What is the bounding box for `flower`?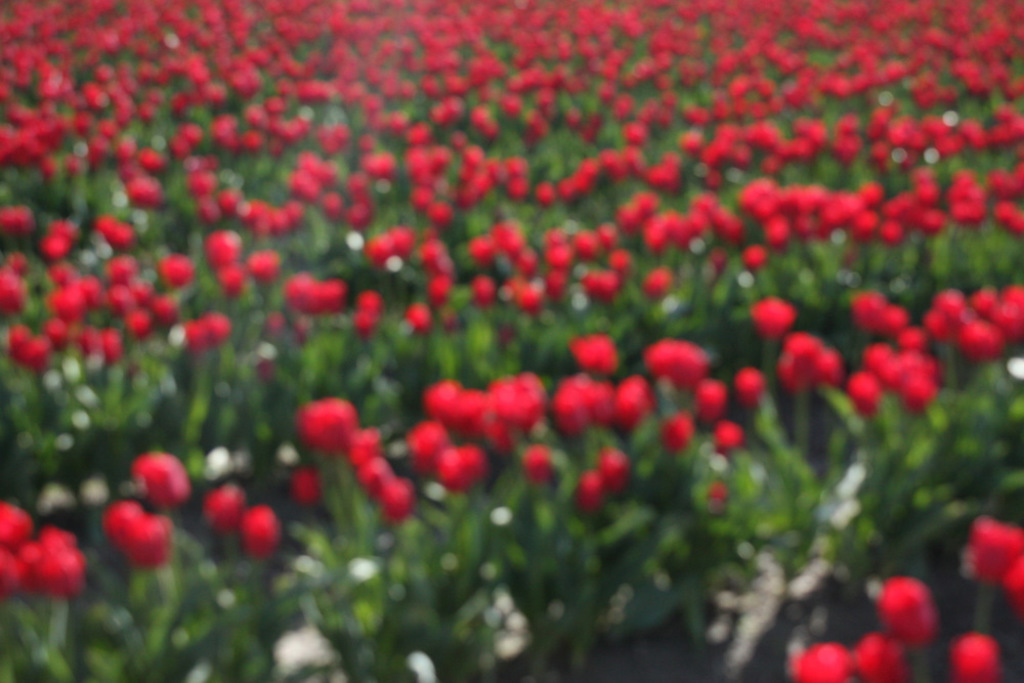
x1=881 y1=573 x2=941 y2=650.
